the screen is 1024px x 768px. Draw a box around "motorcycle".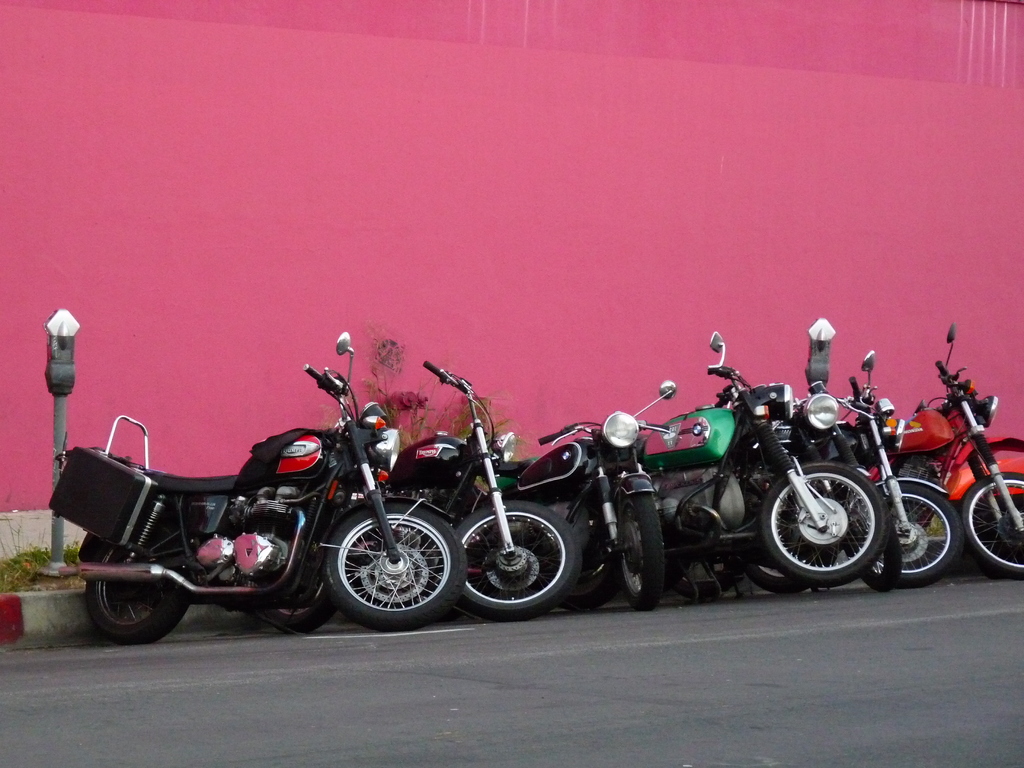
44, 328, 471, 646.
